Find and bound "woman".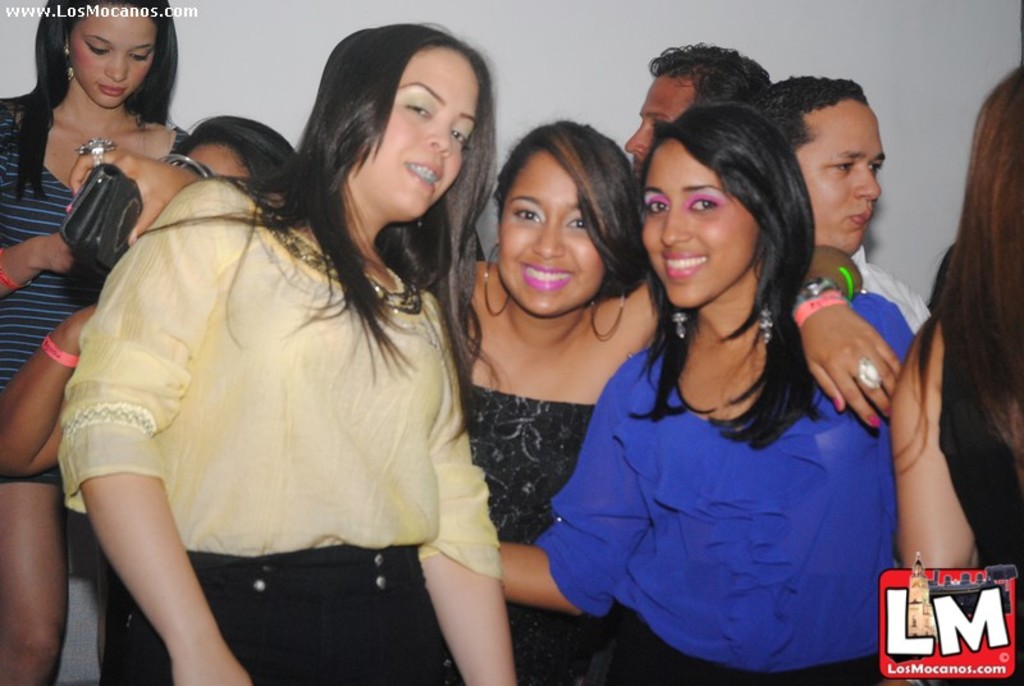
Bound: crop(49, 19, 520, 685).
